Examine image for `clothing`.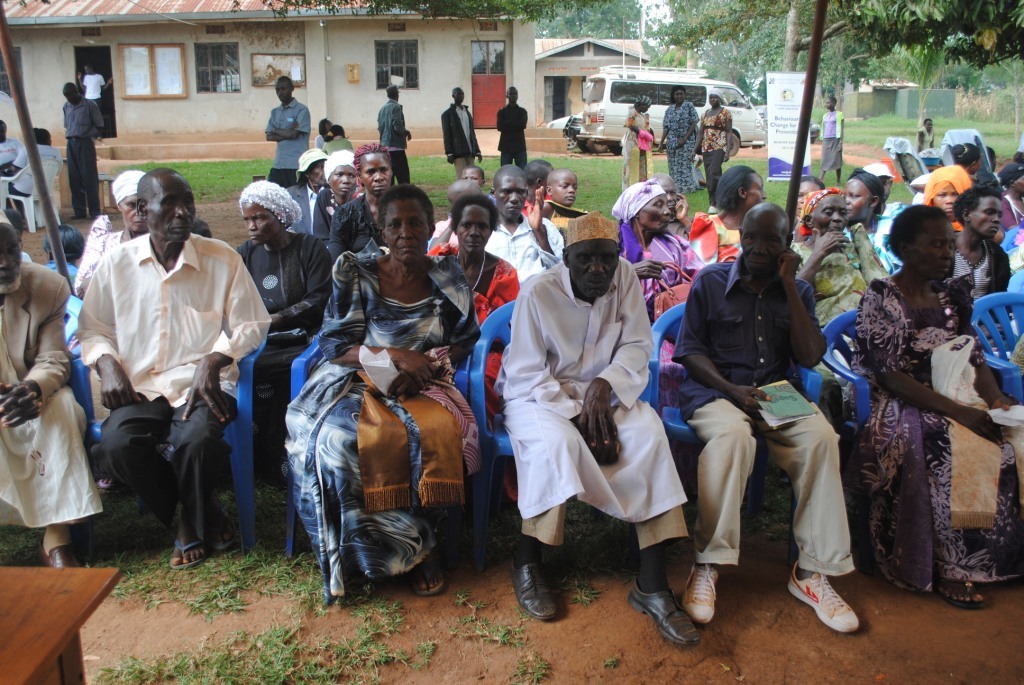
Examination result: [left=80, top=70, right=115, bottom=92].
